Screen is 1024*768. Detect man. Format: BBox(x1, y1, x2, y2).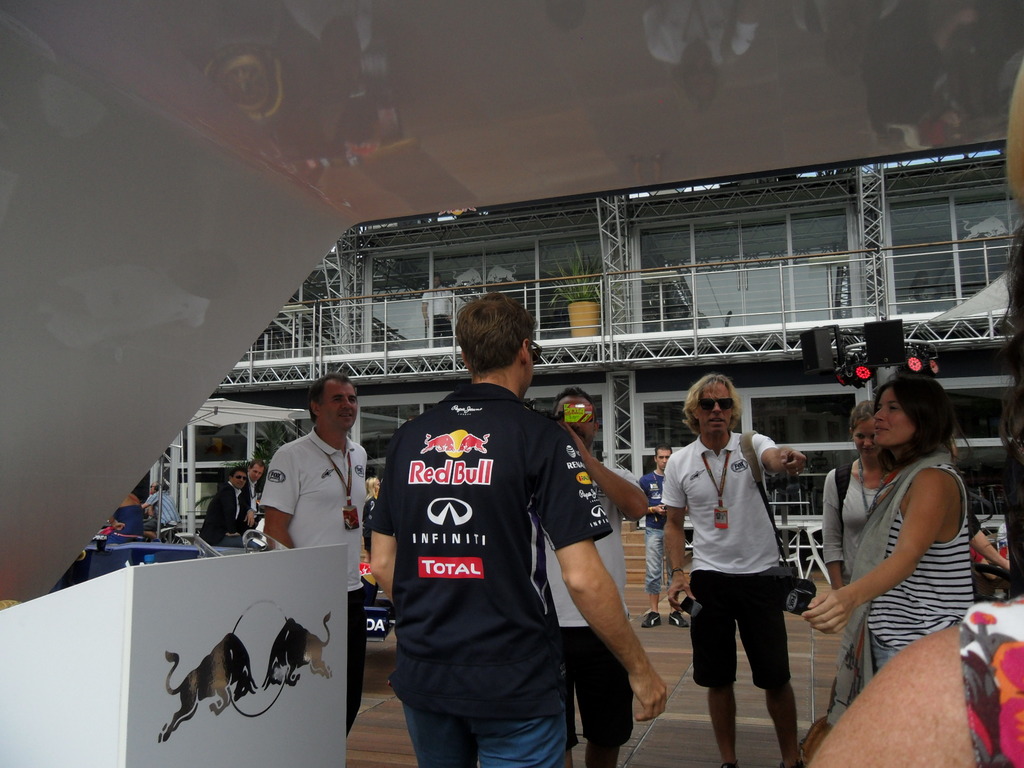
BBox(420, 274, 456, 345).
